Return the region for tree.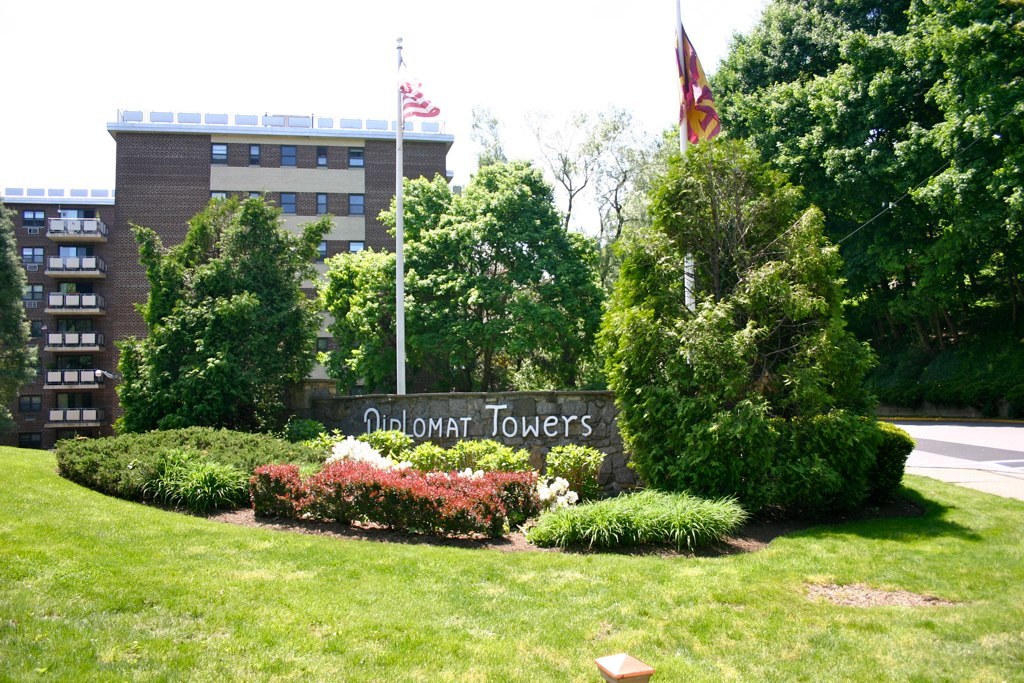
crop(465, 100, 672, 252).
